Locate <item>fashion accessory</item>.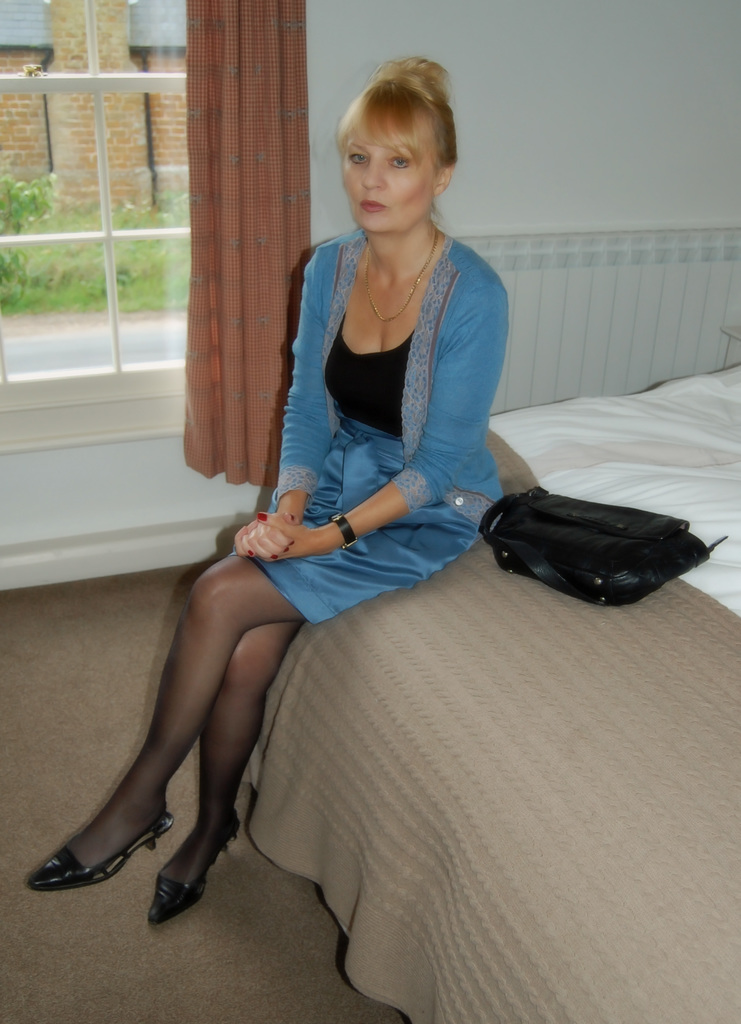
Bounding box: bbox=(25, 806, 179, 892).
